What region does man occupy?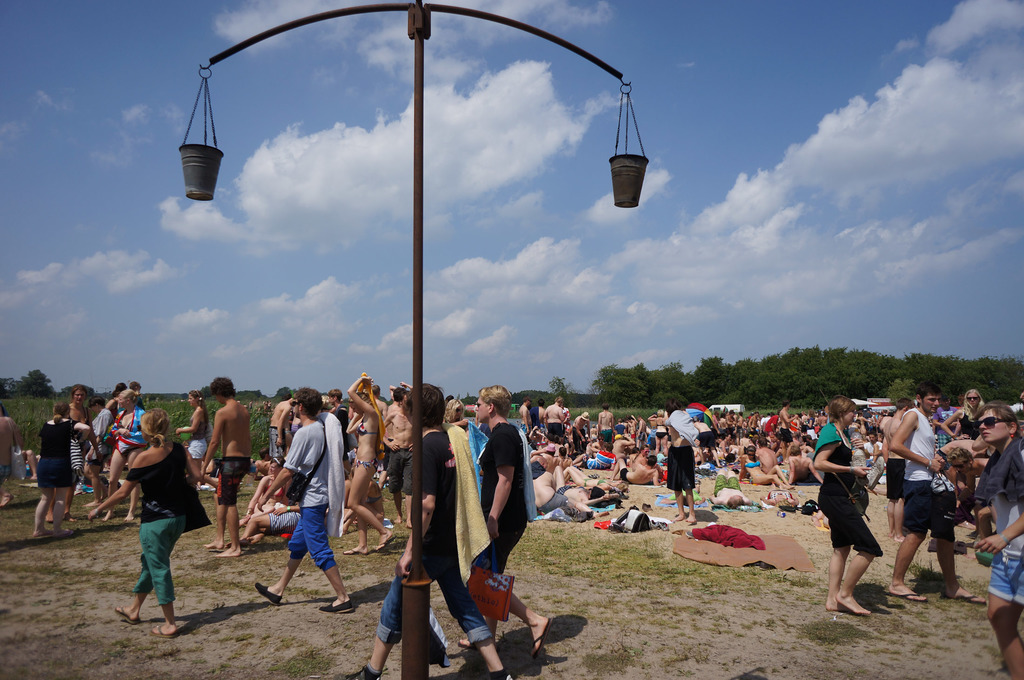
<box>737,412,746,436</box>.
